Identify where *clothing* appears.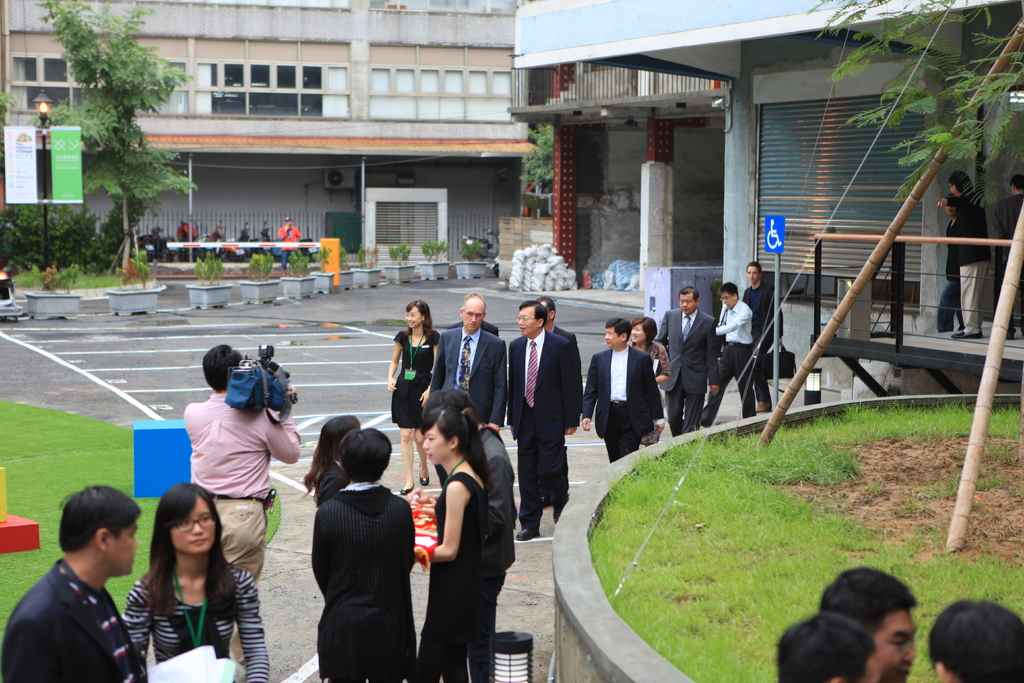
Appears at (x1=696, y1=295, x2=758, y2=432).
